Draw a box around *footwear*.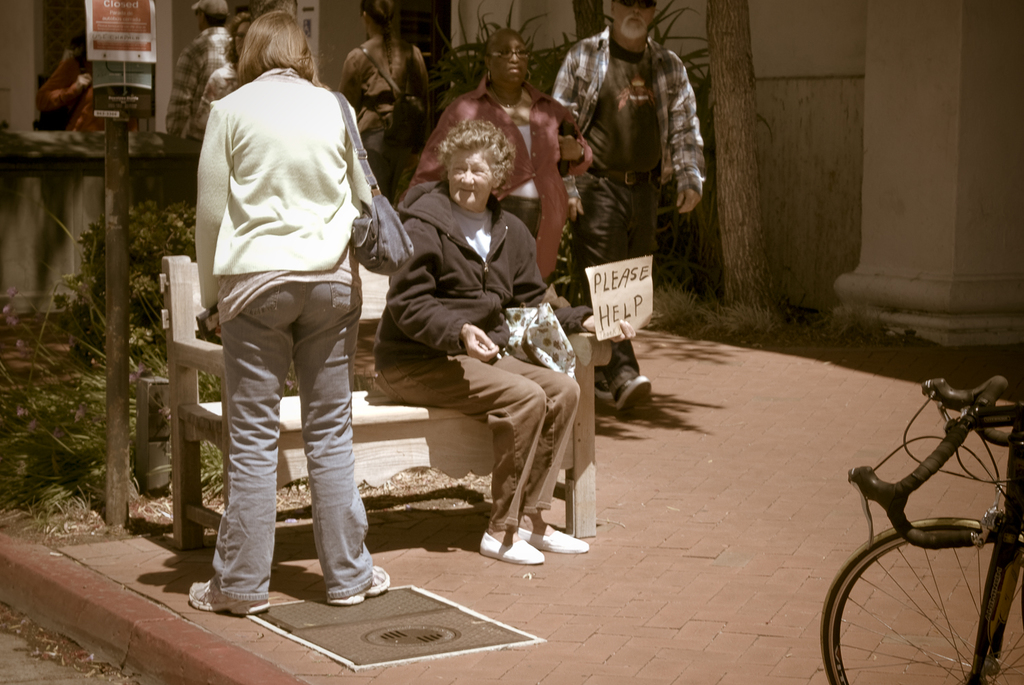
BBox(597, 371, 619, 397).
